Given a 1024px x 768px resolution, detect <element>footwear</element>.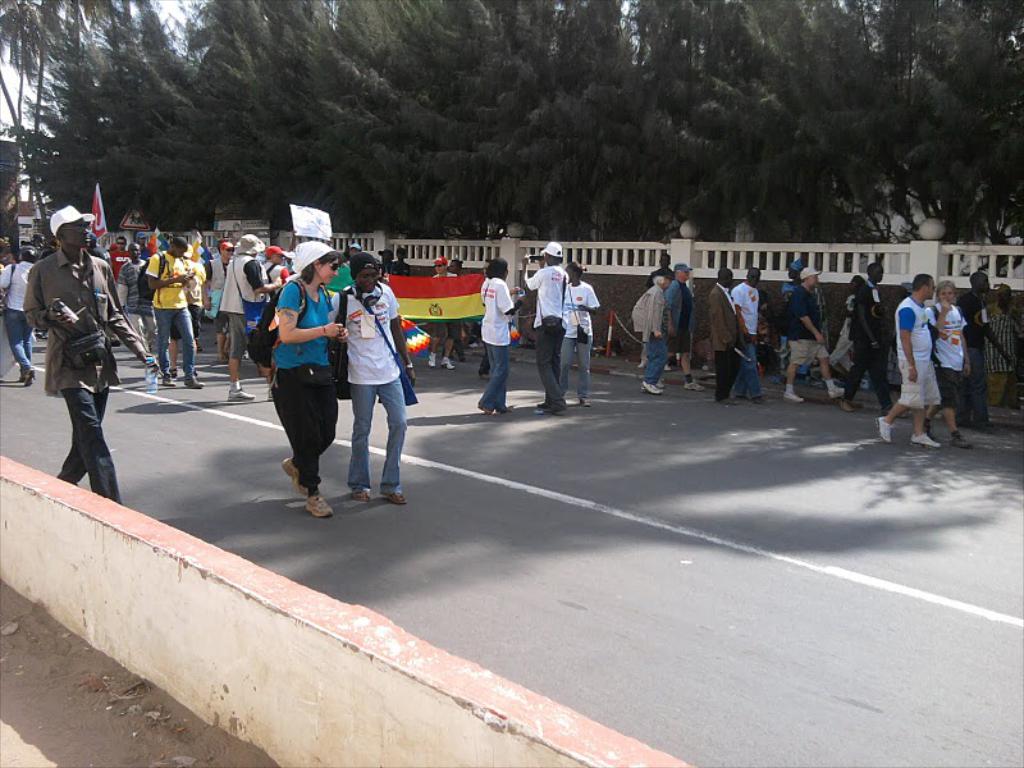
rect(187, 376, 201, 389).
